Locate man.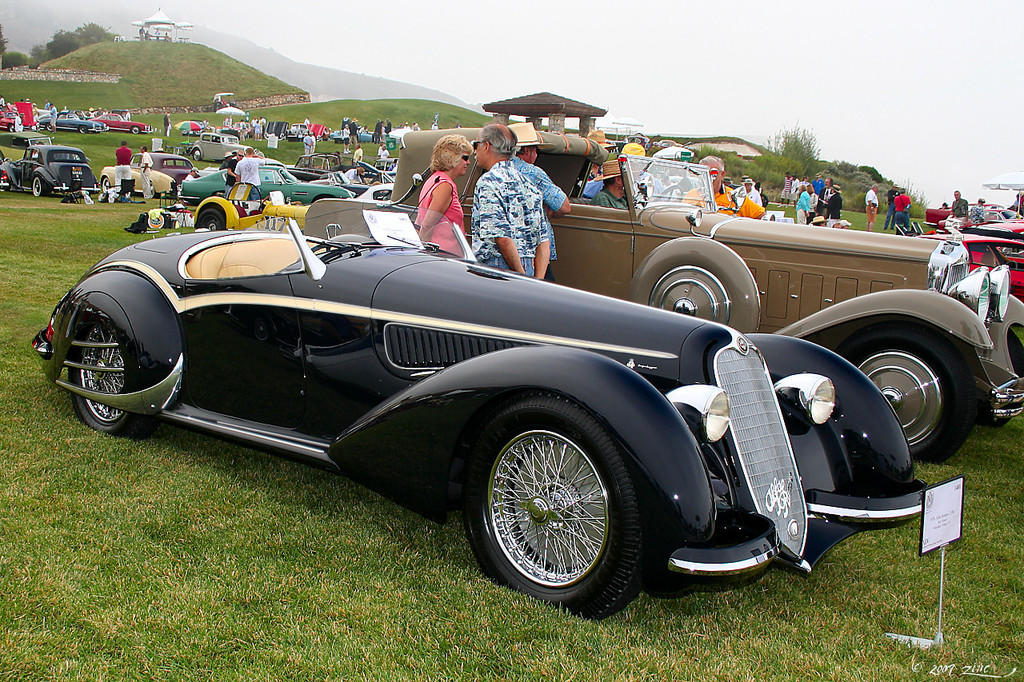
Bounding box: [970, 198, 988, 221].
